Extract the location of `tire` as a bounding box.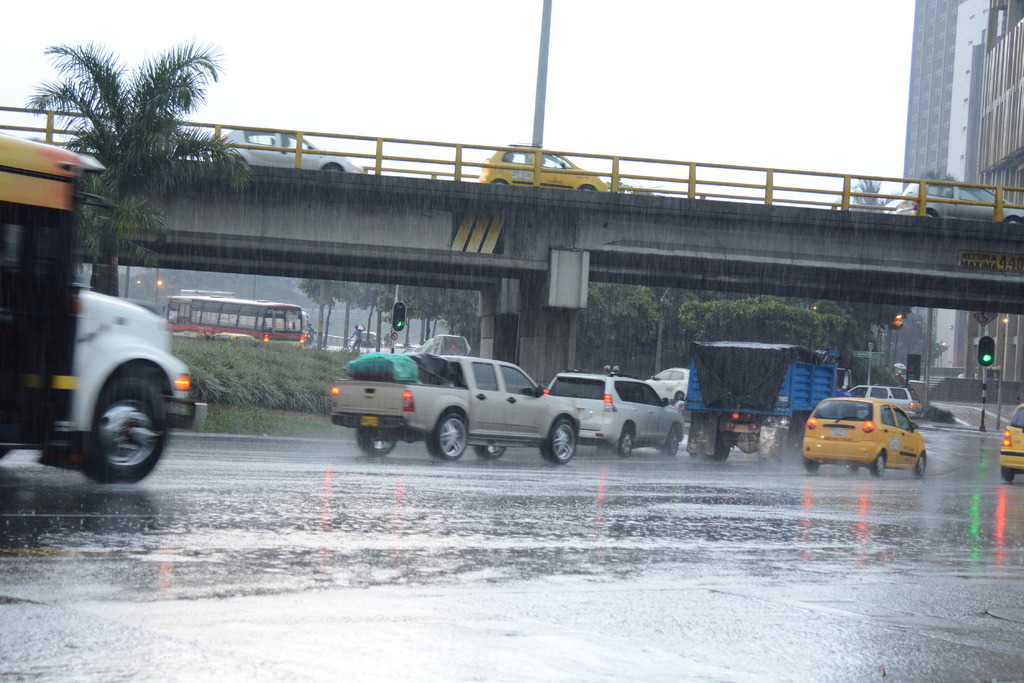
<region>803, 451, 817, 473</region>.
